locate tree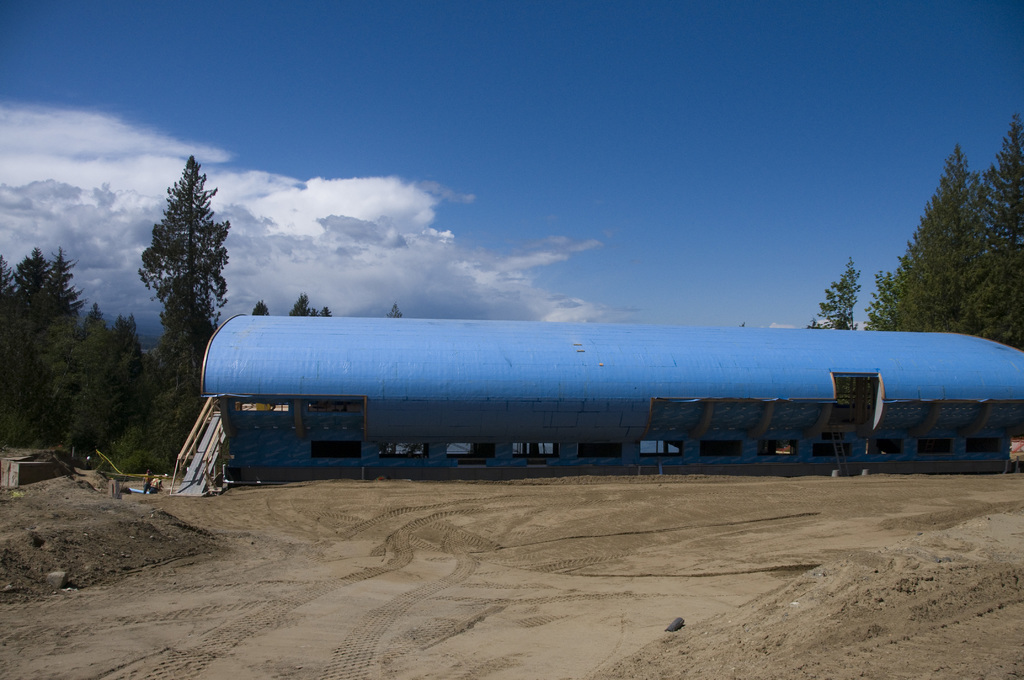
bbox=(286, 291, 332, 315)
